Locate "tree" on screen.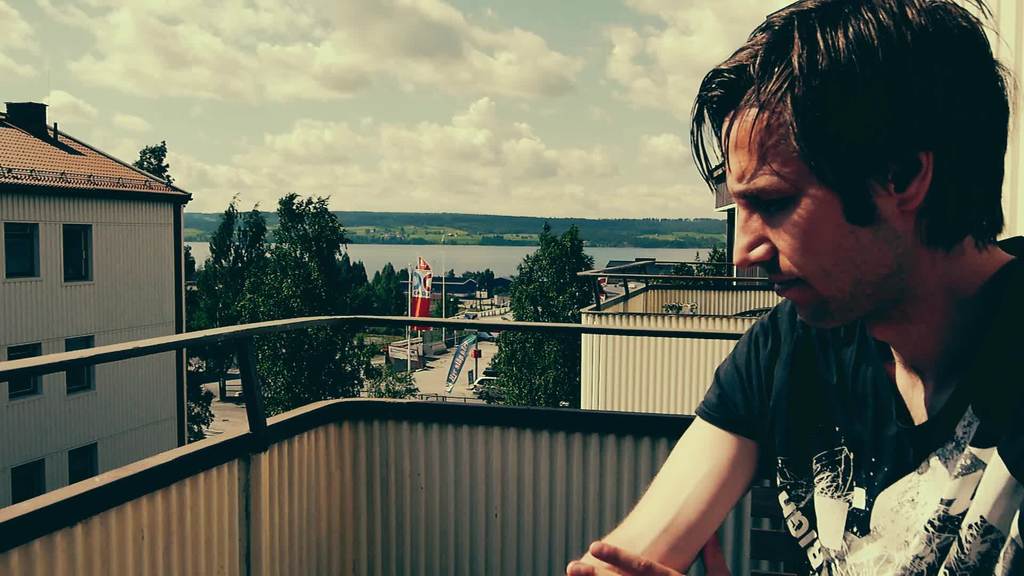
On screen at [x1=474, y1=222, x2=607, y2=418].
